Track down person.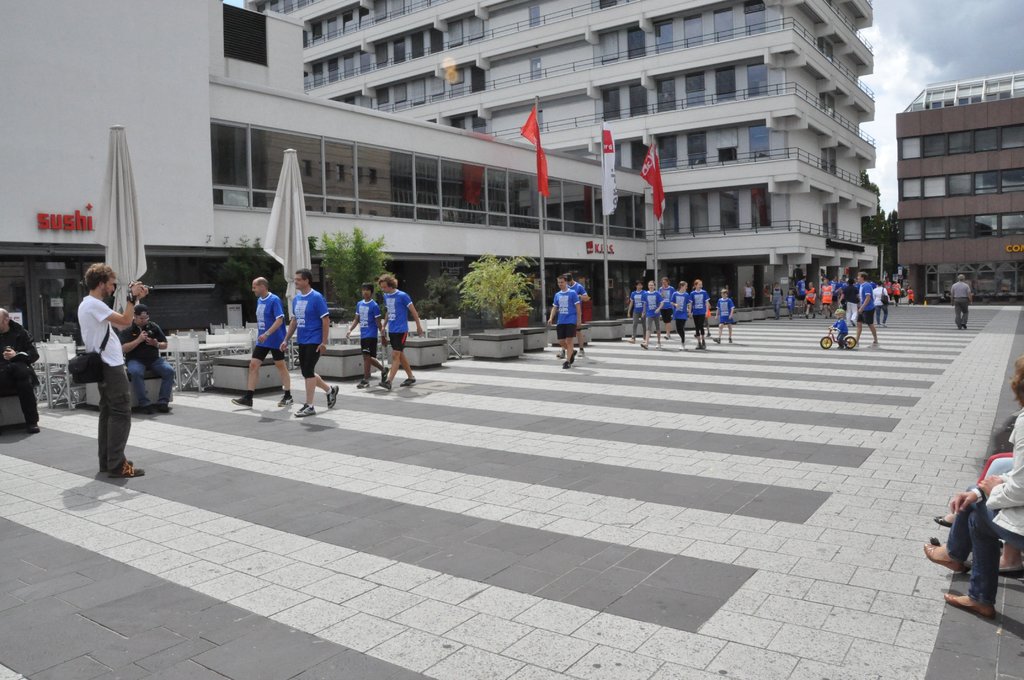
Tracked to <bbox>125, 306, 179, 411</bbox>.
